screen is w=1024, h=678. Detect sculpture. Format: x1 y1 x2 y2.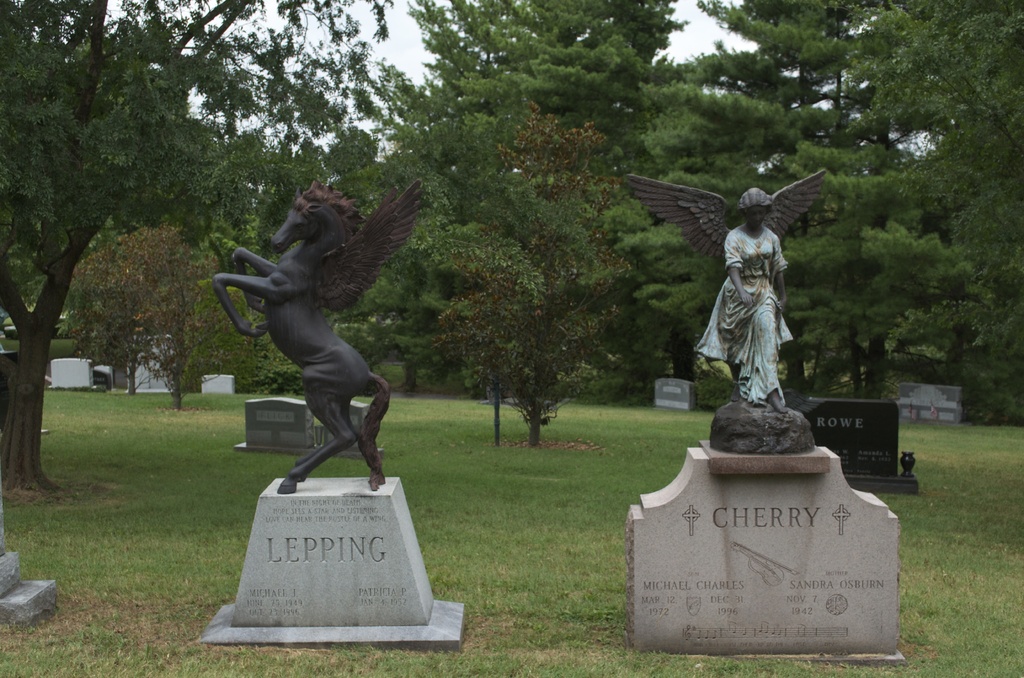
211 176 445 497.
